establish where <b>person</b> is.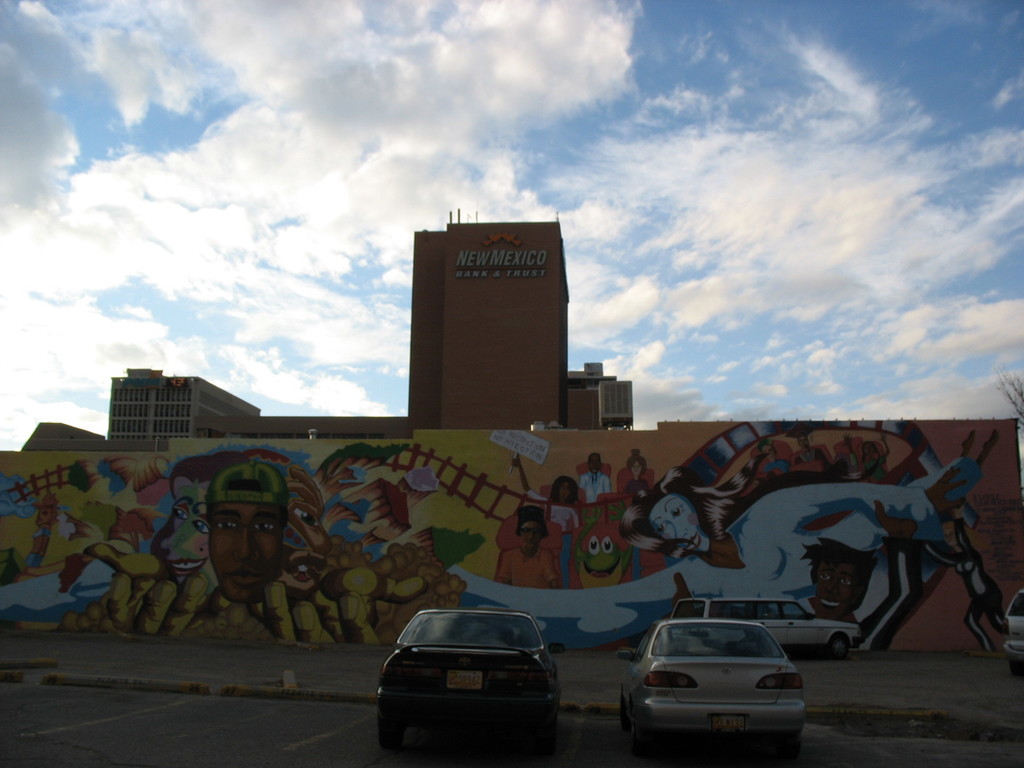
Established at <box>577,452,611,503</box>.
